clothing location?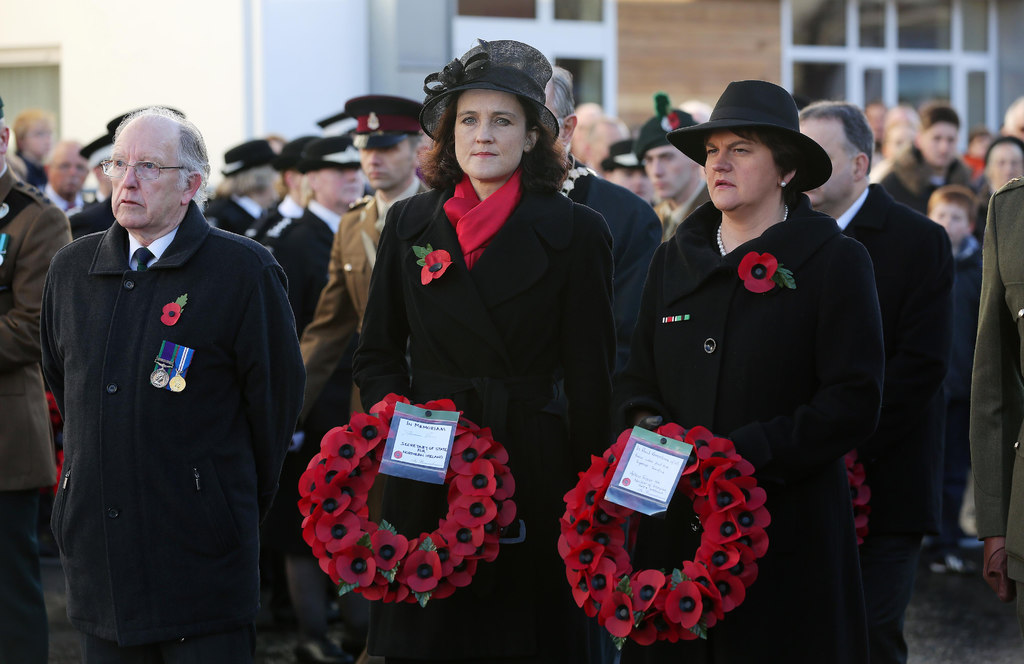
x1=871 y1=158 x2=935 y2=221
